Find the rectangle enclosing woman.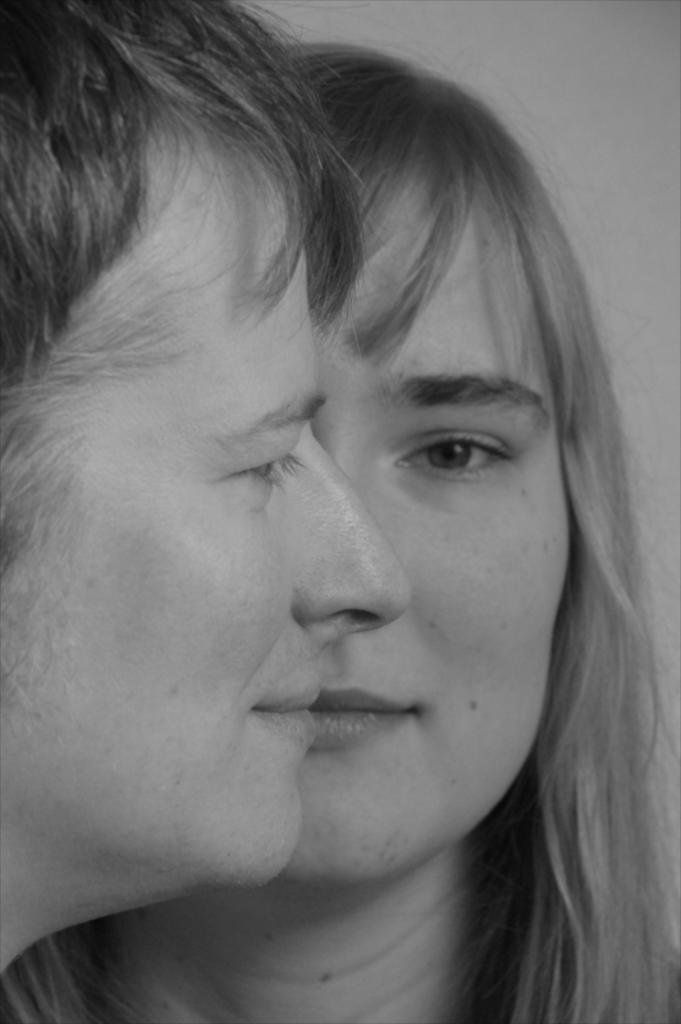
[6, 44, 676, 1023].
